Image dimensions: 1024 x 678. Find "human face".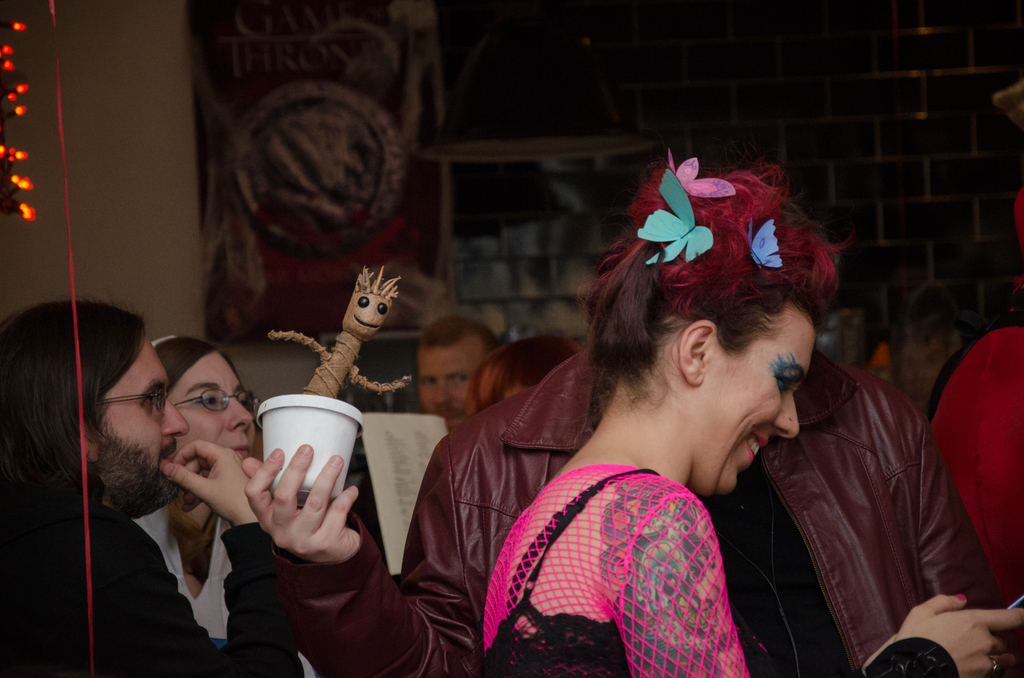
[x1=698, y1=306, x2=797, y2=505].
